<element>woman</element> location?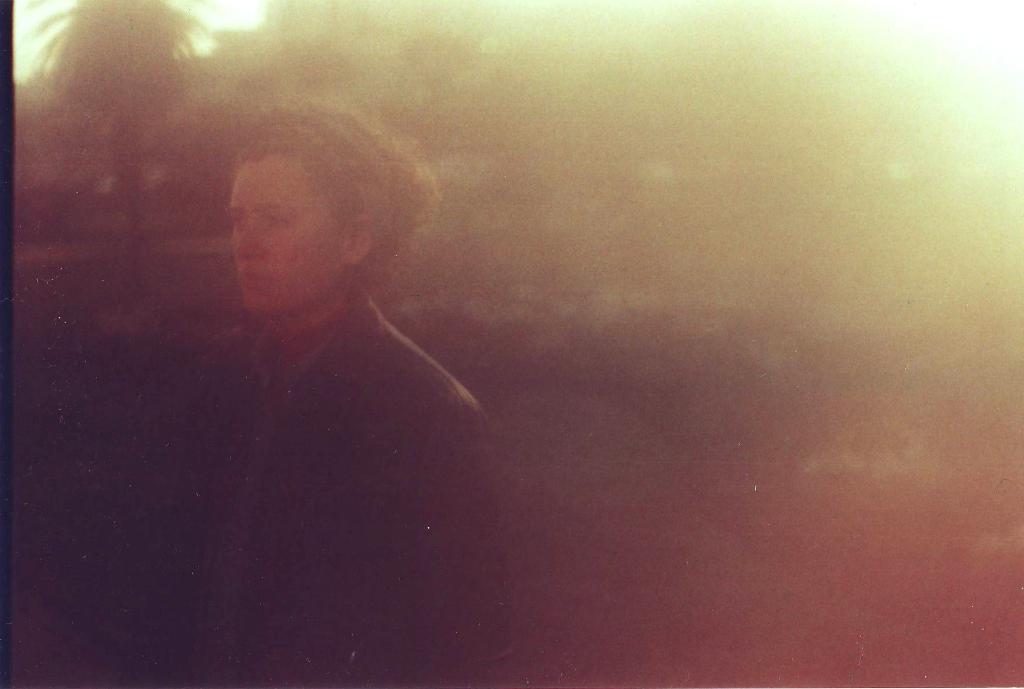
region(62, 36, 580, 648)
